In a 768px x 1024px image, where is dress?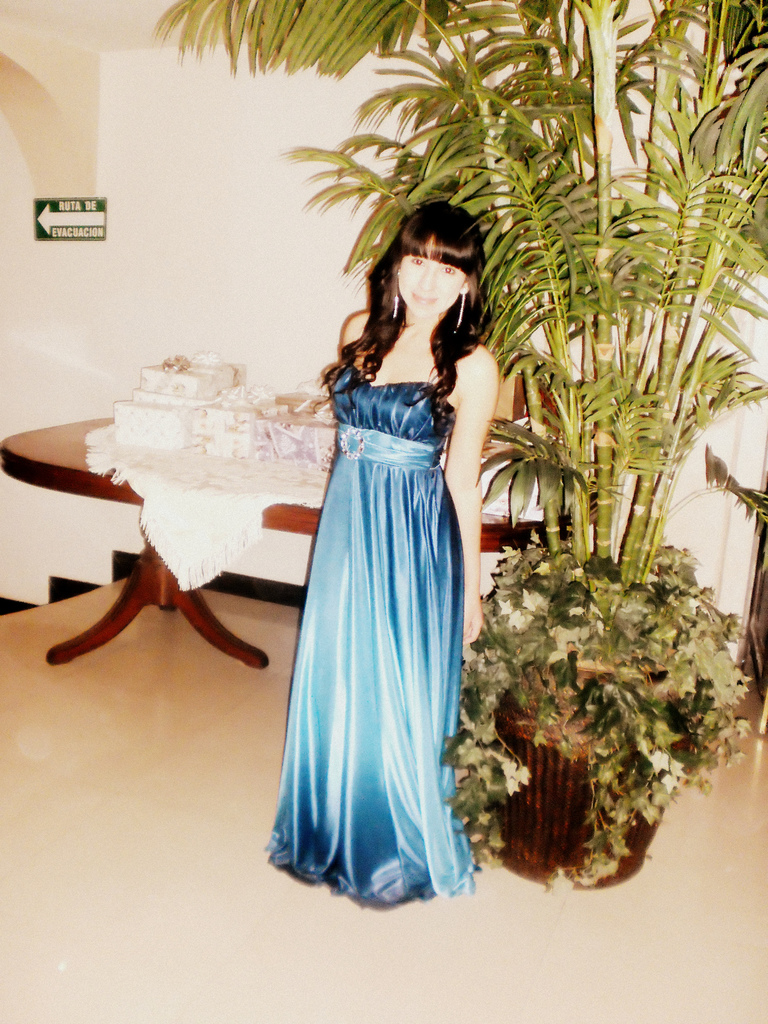
rect(262, 366, 476, 905).
